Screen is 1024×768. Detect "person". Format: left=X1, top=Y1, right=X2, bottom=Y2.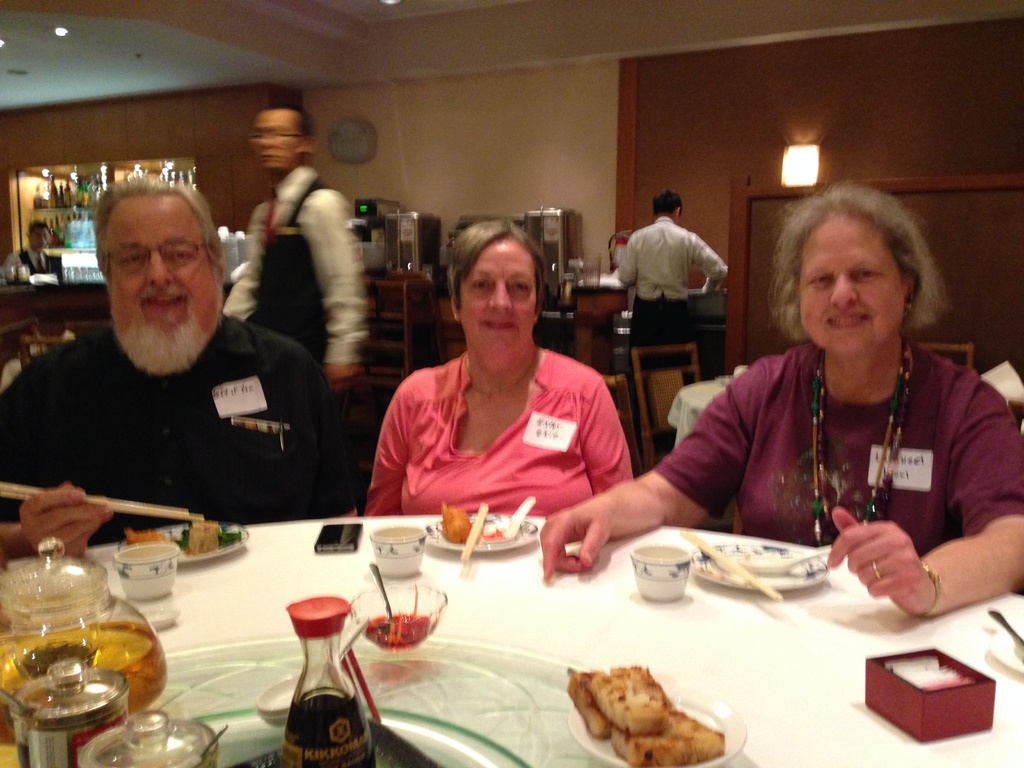
left=354, top=213, right=636, bottom=518.
